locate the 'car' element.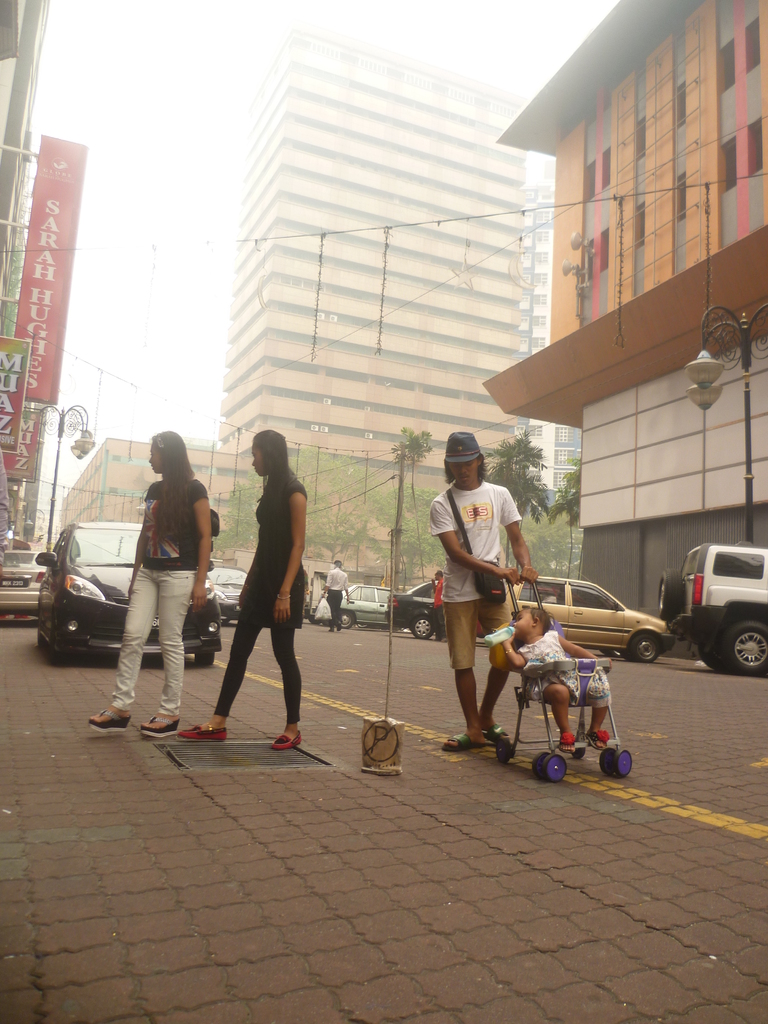
Element bbox: bbox(481, 571, 671, 657).
